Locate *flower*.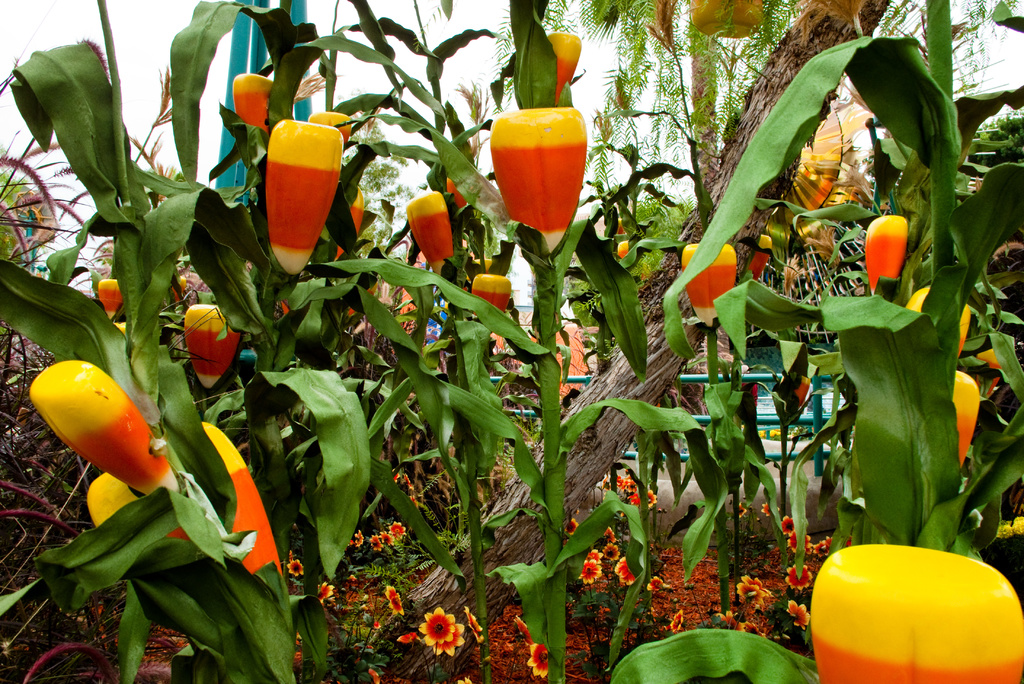
Bounding box: bbox(606, 532, 616, 541).
